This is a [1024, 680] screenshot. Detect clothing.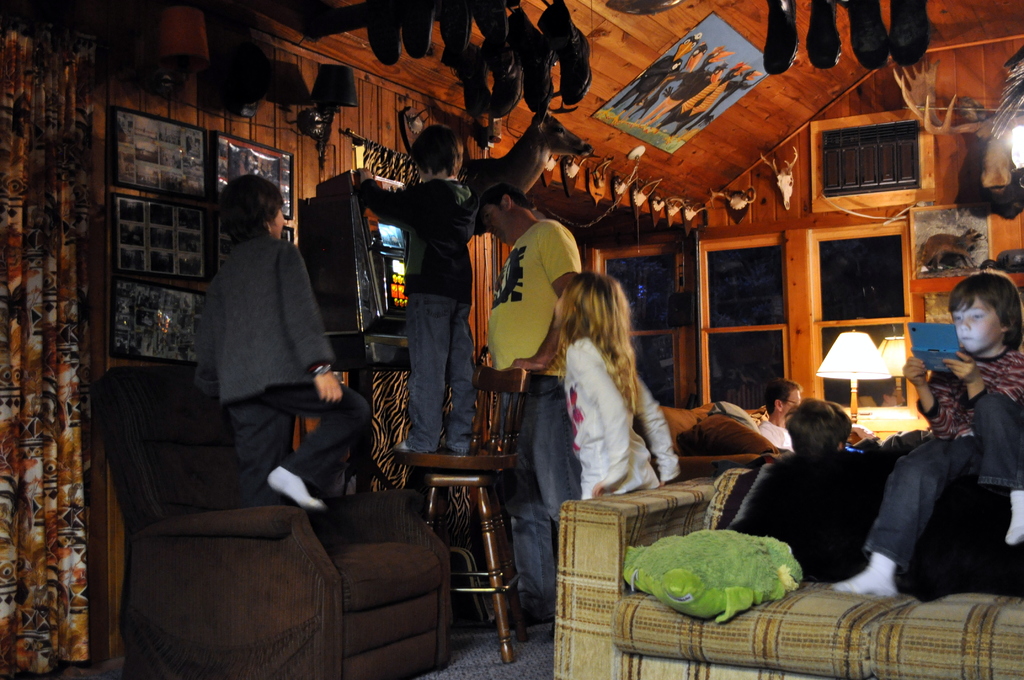
crop(488, 220, 585, 622).
